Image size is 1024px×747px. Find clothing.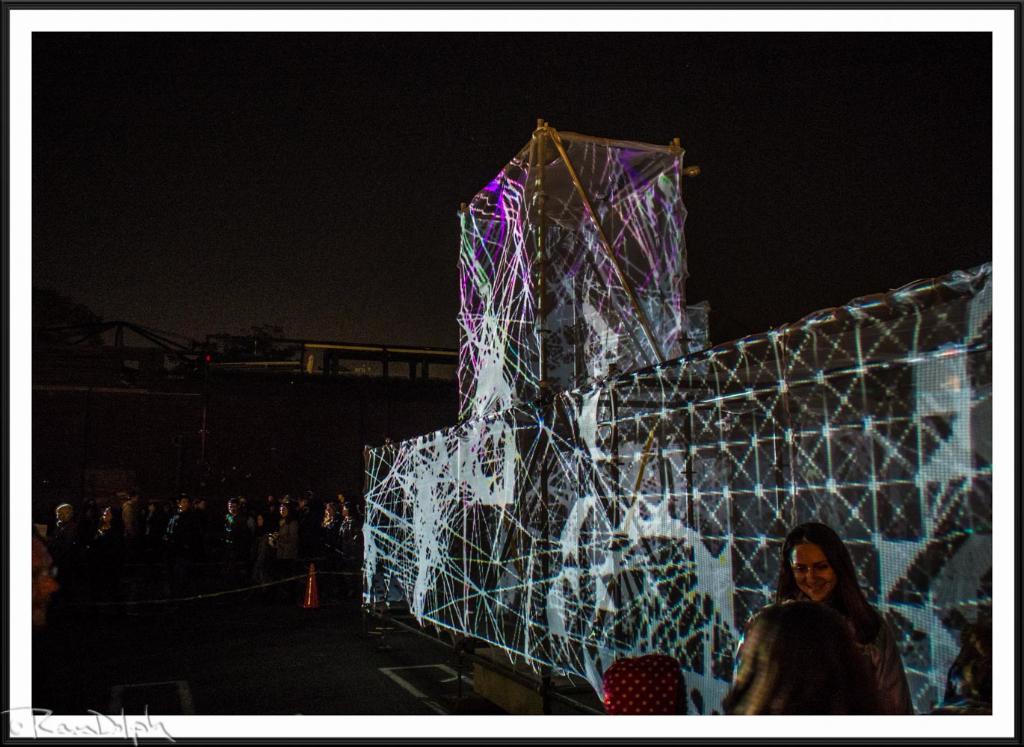
271/516/301/562.
